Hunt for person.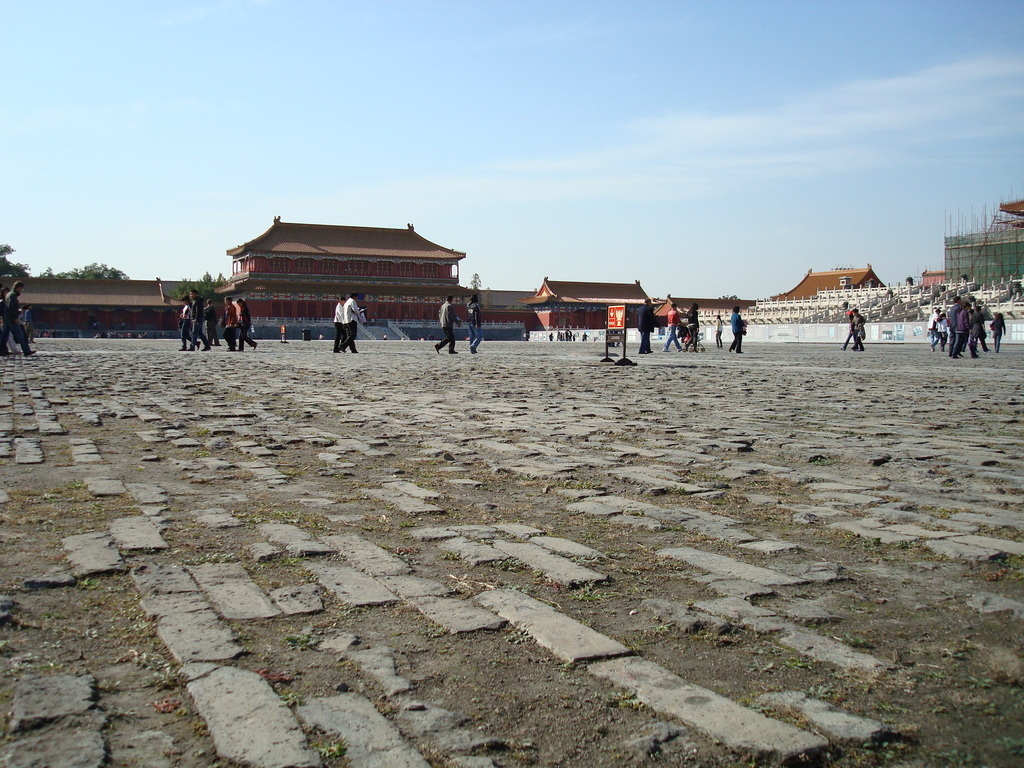
Hunted down at (x1=463, y1=285, x2=483, y2=346).
